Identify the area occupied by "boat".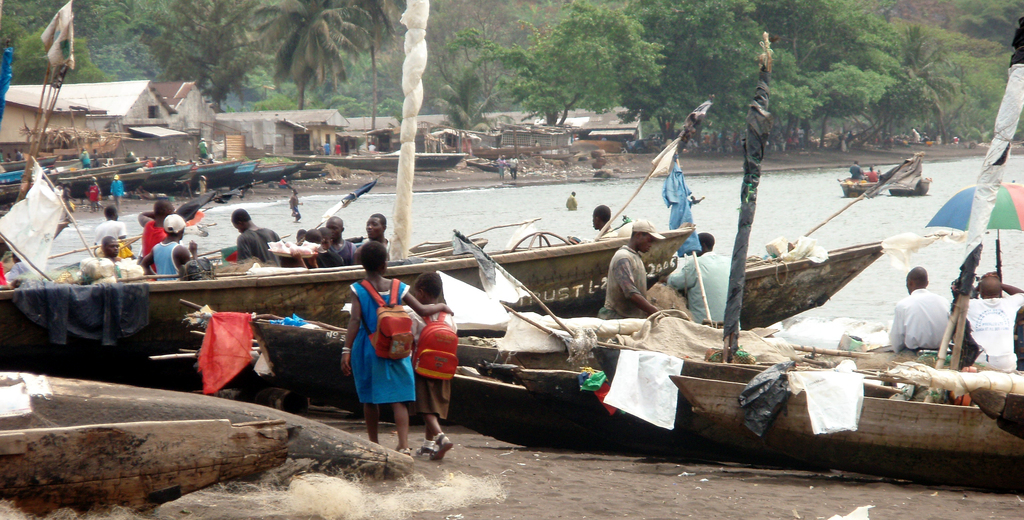
Area: {"x1": 316, "y1": 146, "x2": 470, "y2": 176}.
